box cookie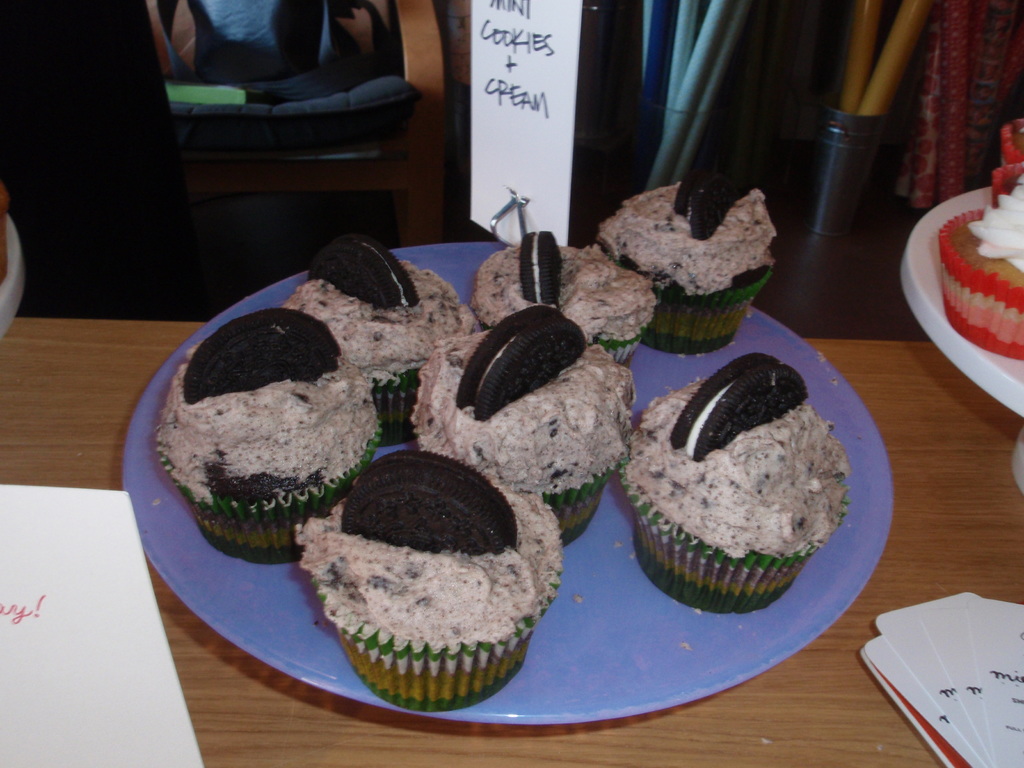
(left=335, top=446, right=518, bottom=554)
